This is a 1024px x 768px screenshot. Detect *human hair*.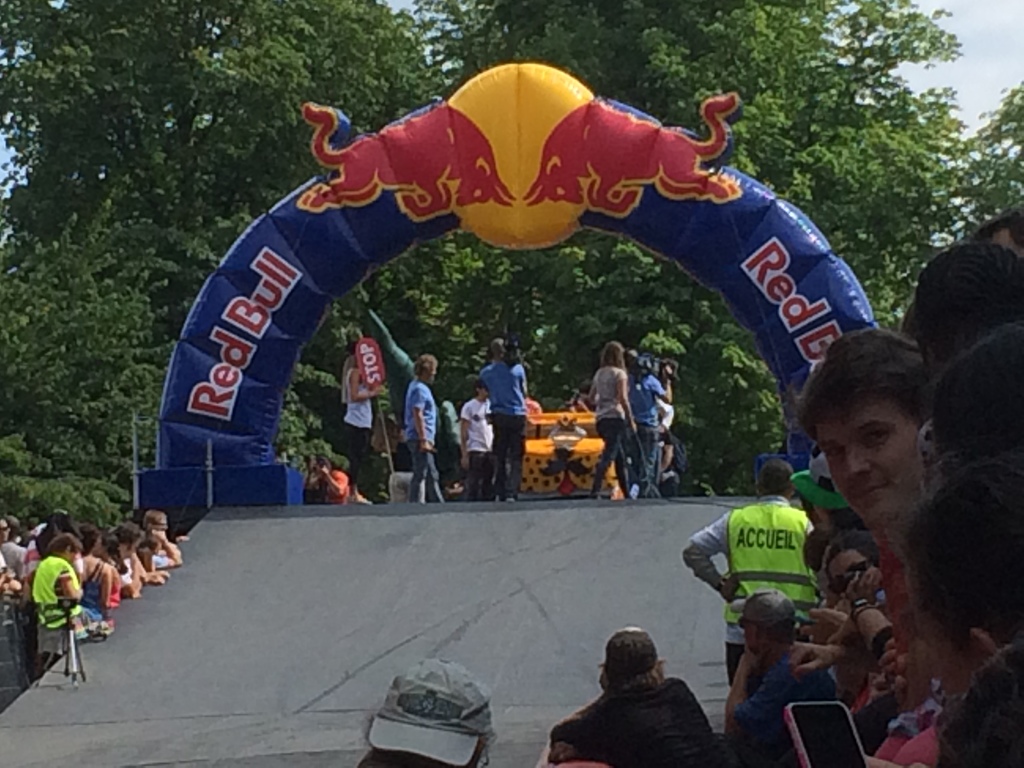
596, 338, 621, 373.
